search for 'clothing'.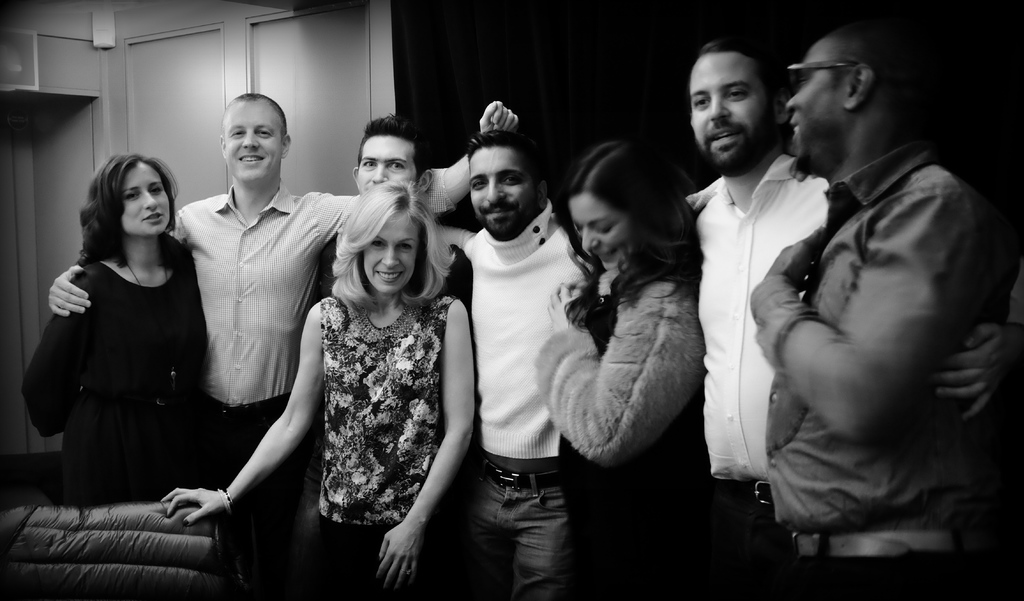
Found at x1=748 y1=147 x2=1012 y2=599.
